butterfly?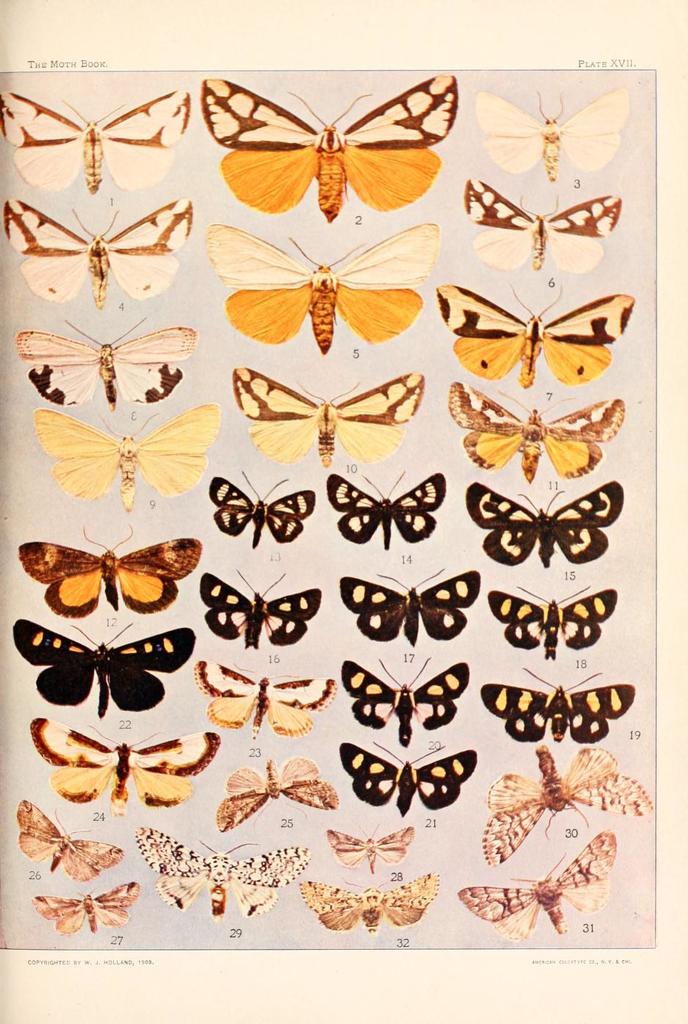
crop(129, 822, 305, 922)
